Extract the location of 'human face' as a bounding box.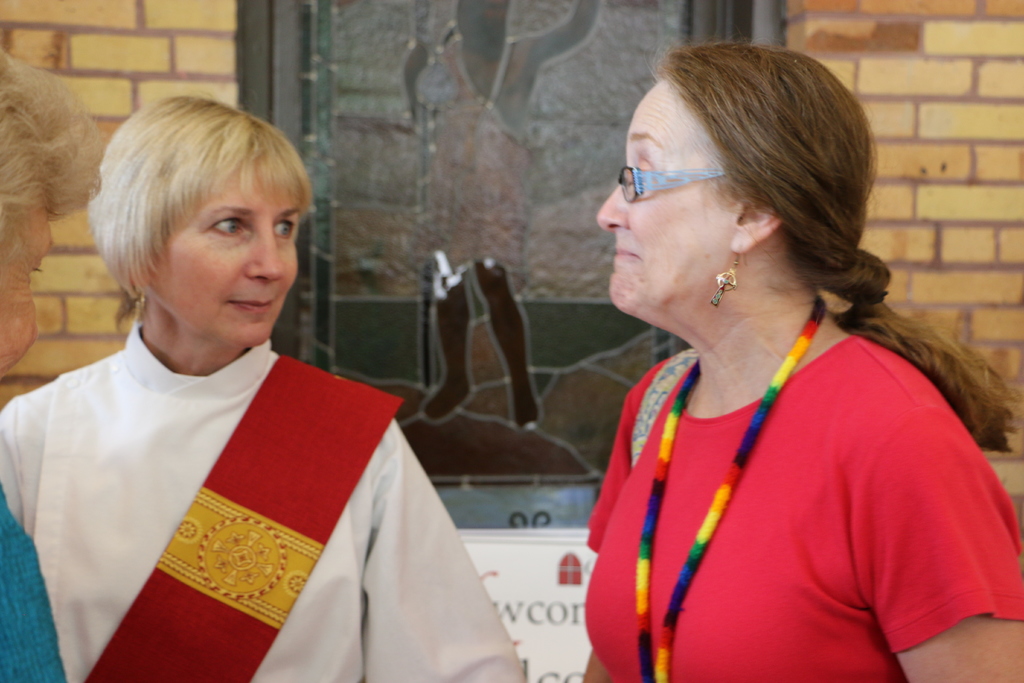
[145,161,301,345].
